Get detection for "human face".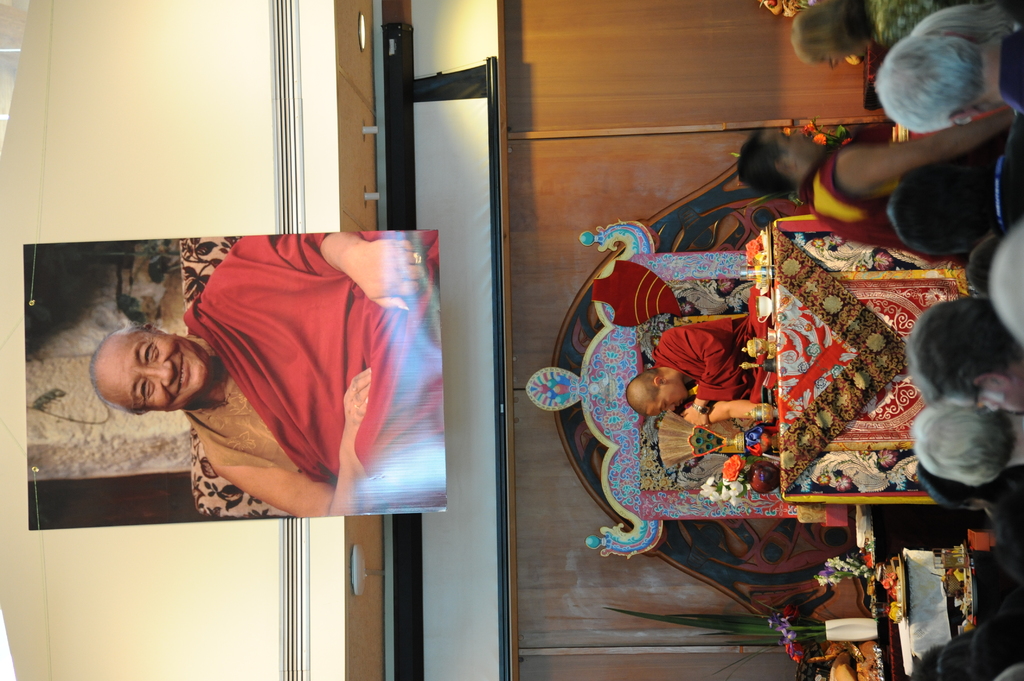
Detection: bbox=(650, 383, 695, 412).
